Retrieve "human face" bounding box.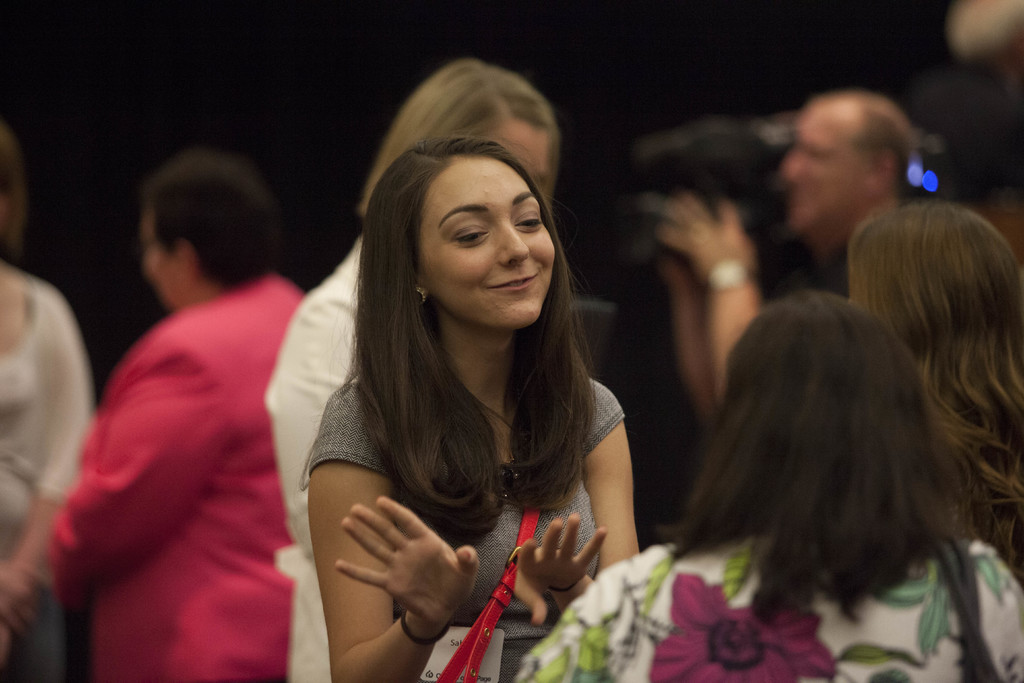
Bounding box: x1=783, y1=96, x2=870, y2=222.
